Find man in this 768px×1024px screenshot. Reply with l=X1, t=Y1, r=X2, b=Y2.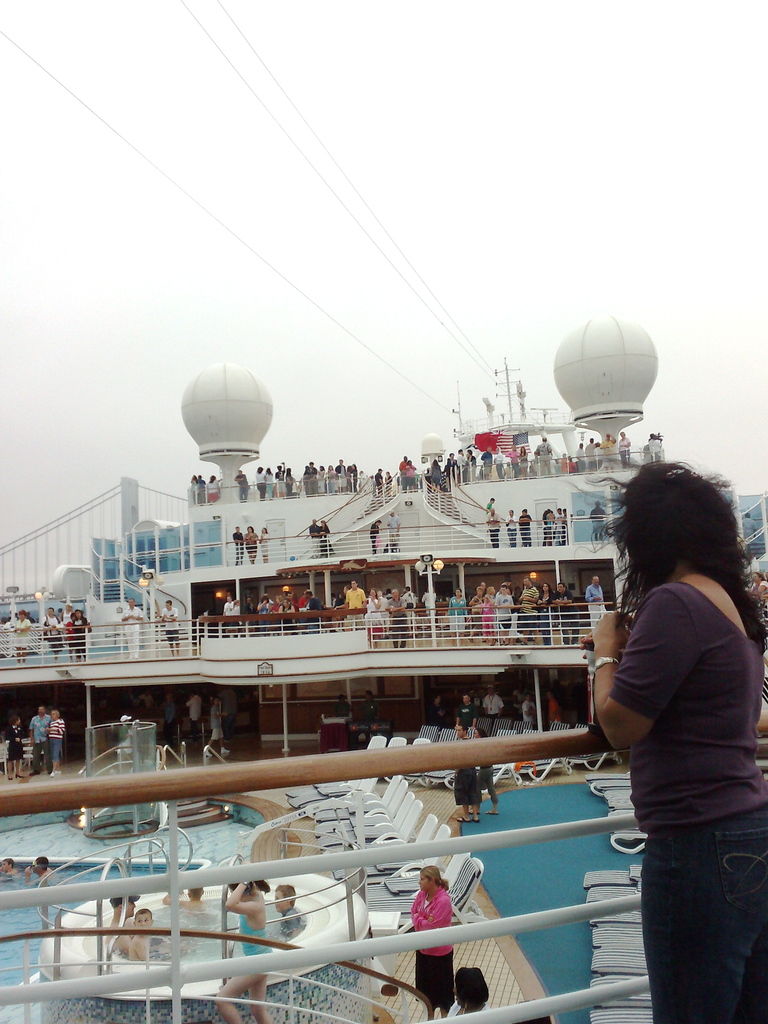
l=486, t=510, r=502, b=545.
